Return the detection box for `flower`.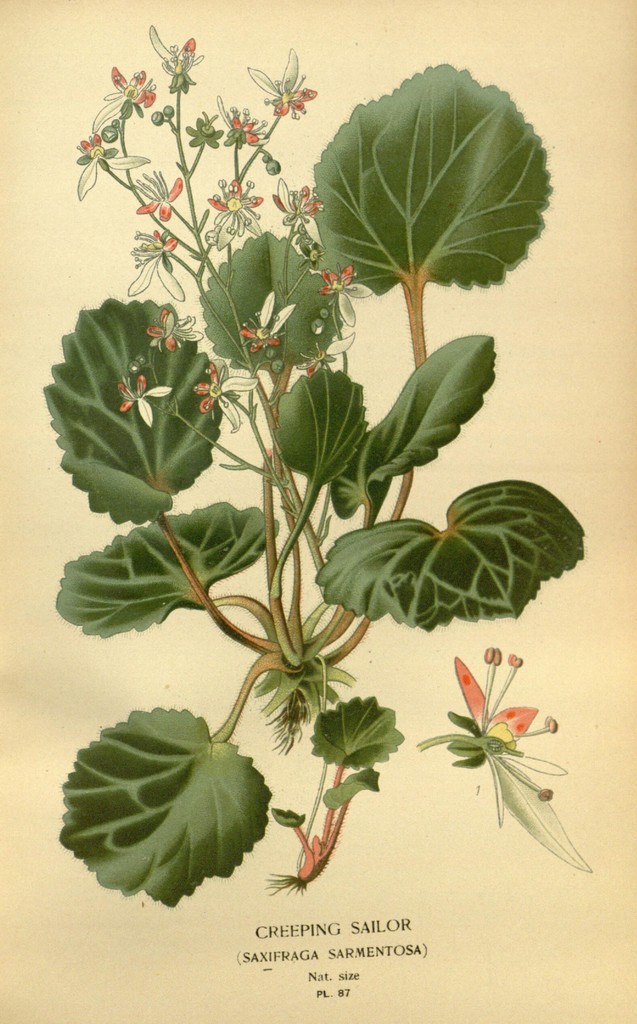
region(275, 173, 327, 237).
